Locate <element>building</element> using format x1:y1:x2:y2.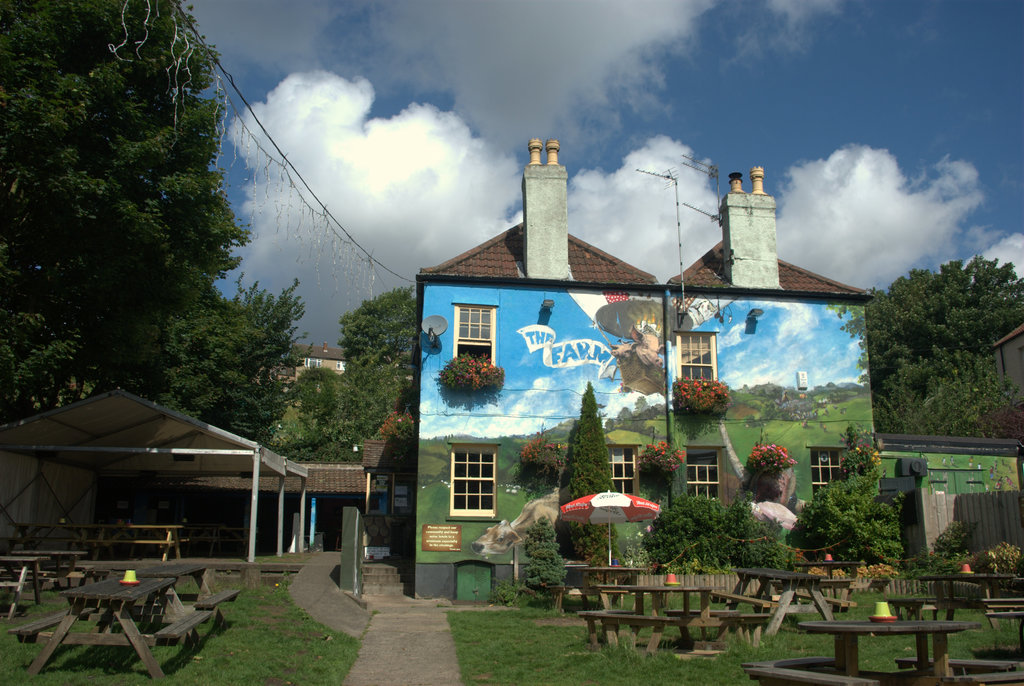
413:136:1023:602.
